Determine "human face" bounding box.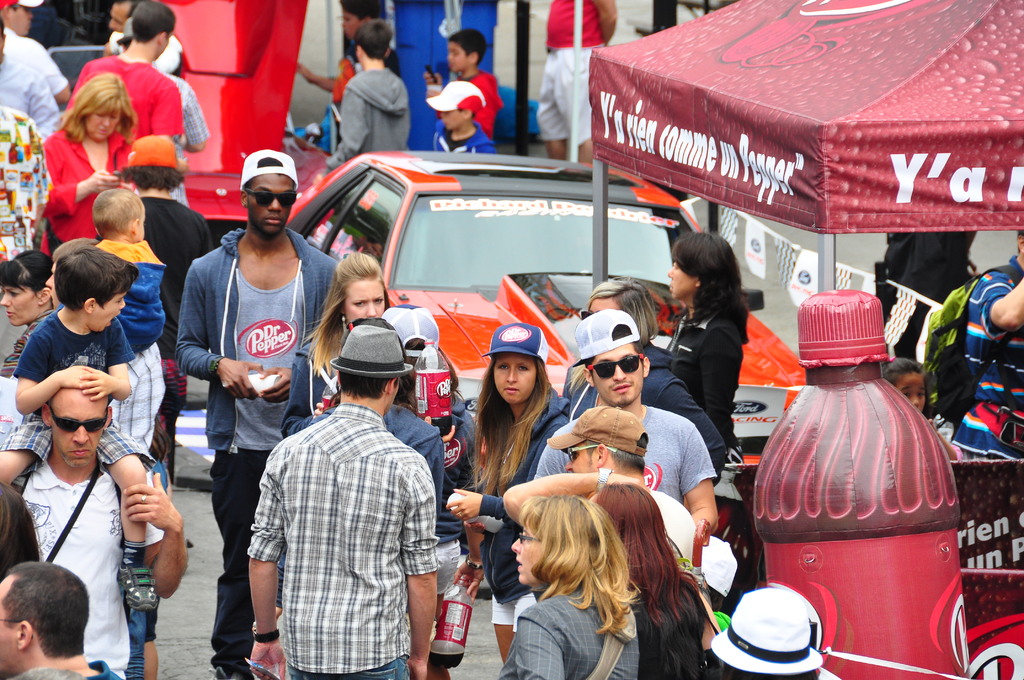
Determined: l=512, t=528, r=546, b=591.
